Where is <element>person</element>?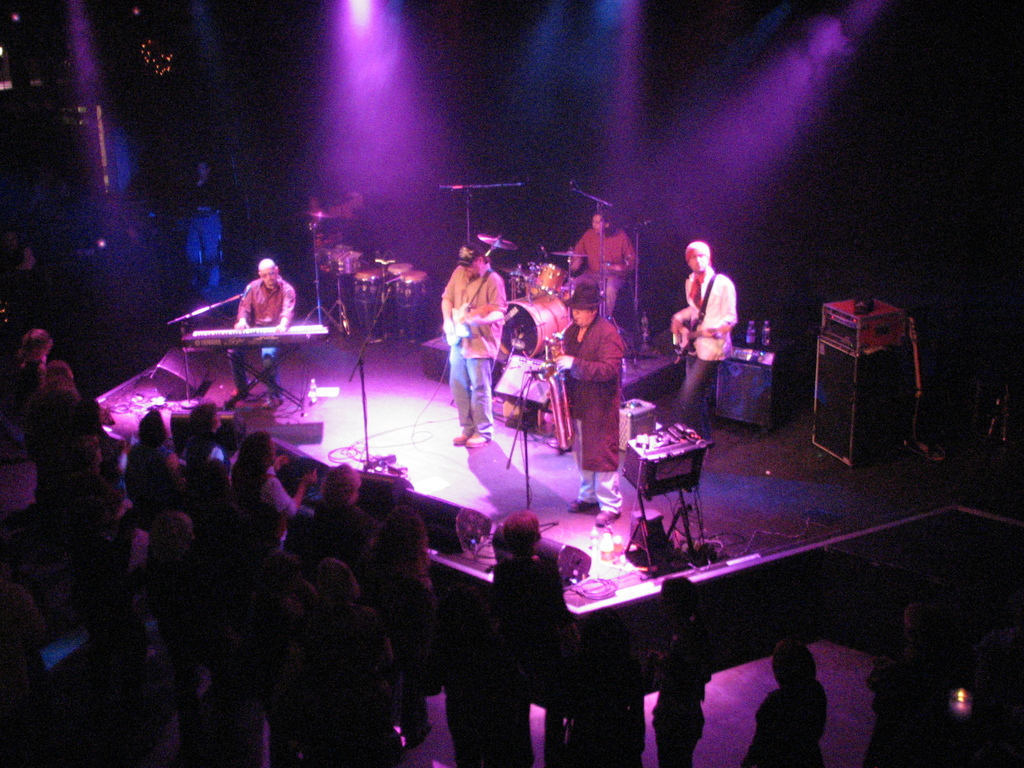
<bbox>439, 243, 508, 450</bbox>.
